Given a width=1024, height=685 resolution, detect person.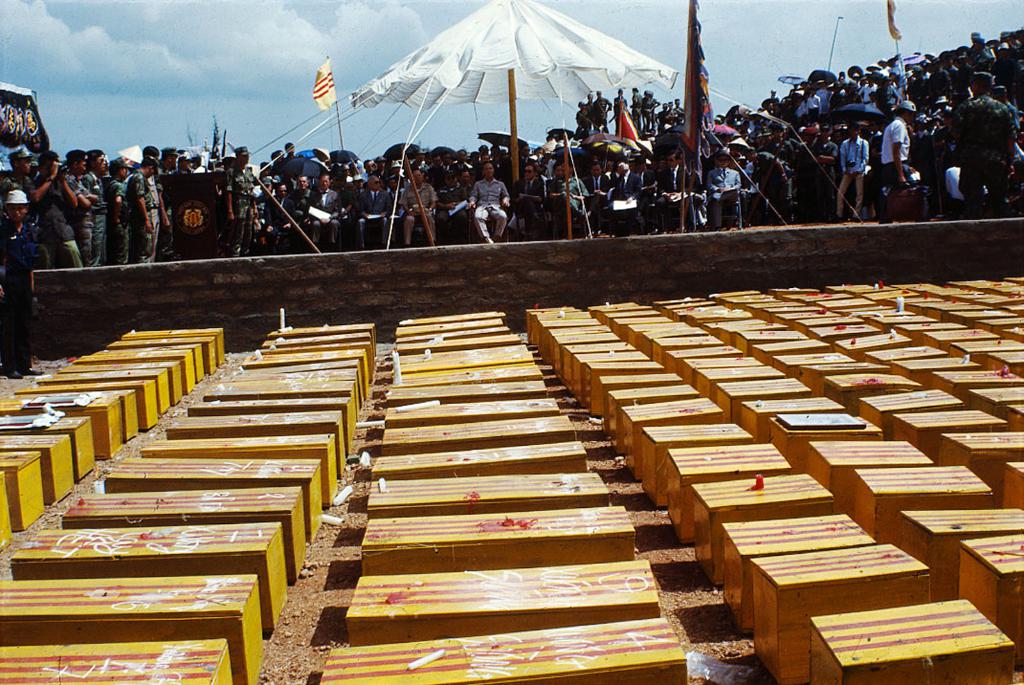
260:180:296:255.
